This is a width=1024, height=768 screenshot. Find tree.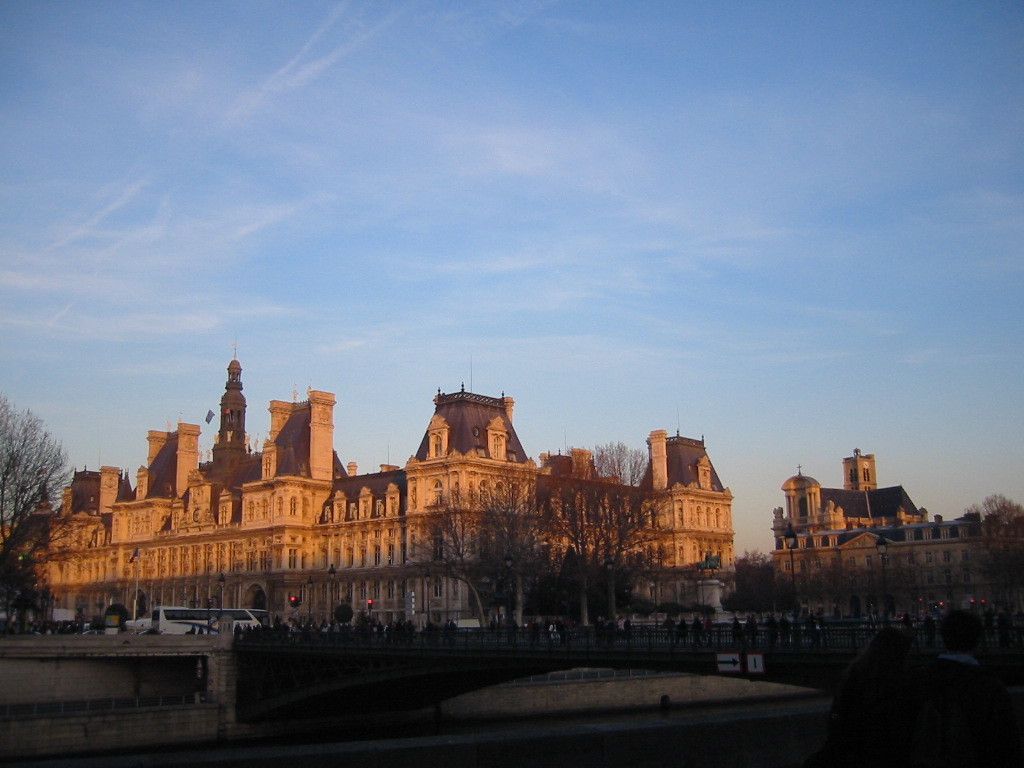
Bounding box: (left=945, top=494, right=1023, bottom=556).
